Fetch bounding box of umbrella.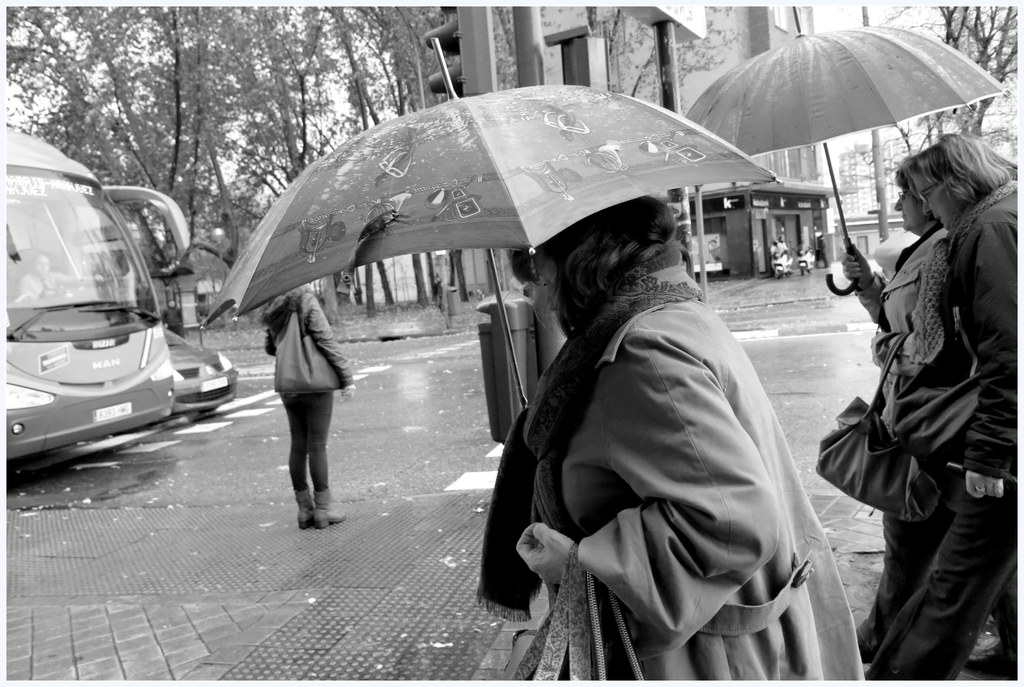
Bbox: select_region(201, 36, 783, 409).
